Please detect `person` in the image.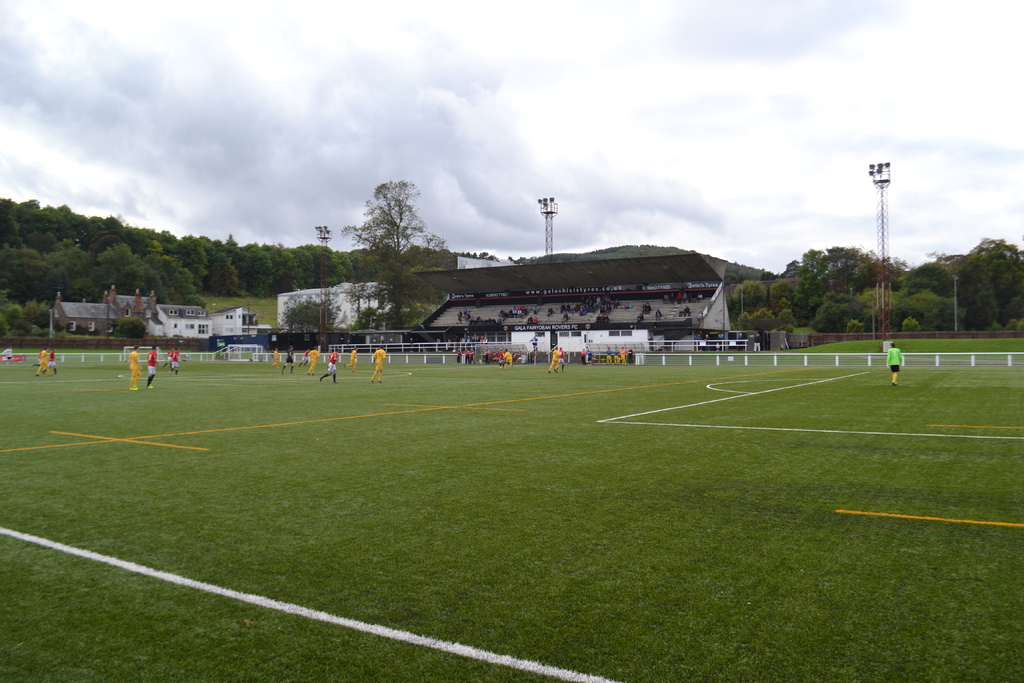
bbox=(371, 343, 387, 383).
